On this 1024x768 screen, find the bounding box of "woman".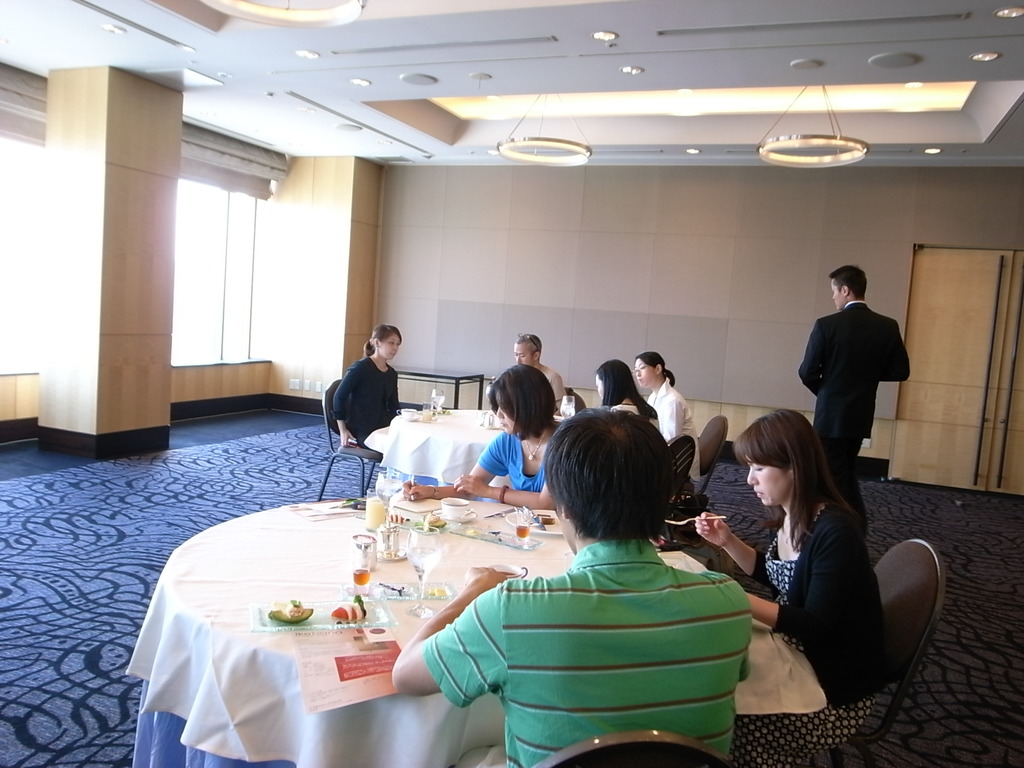
Bounding box: bbox=[595, 360, 657, 428].
